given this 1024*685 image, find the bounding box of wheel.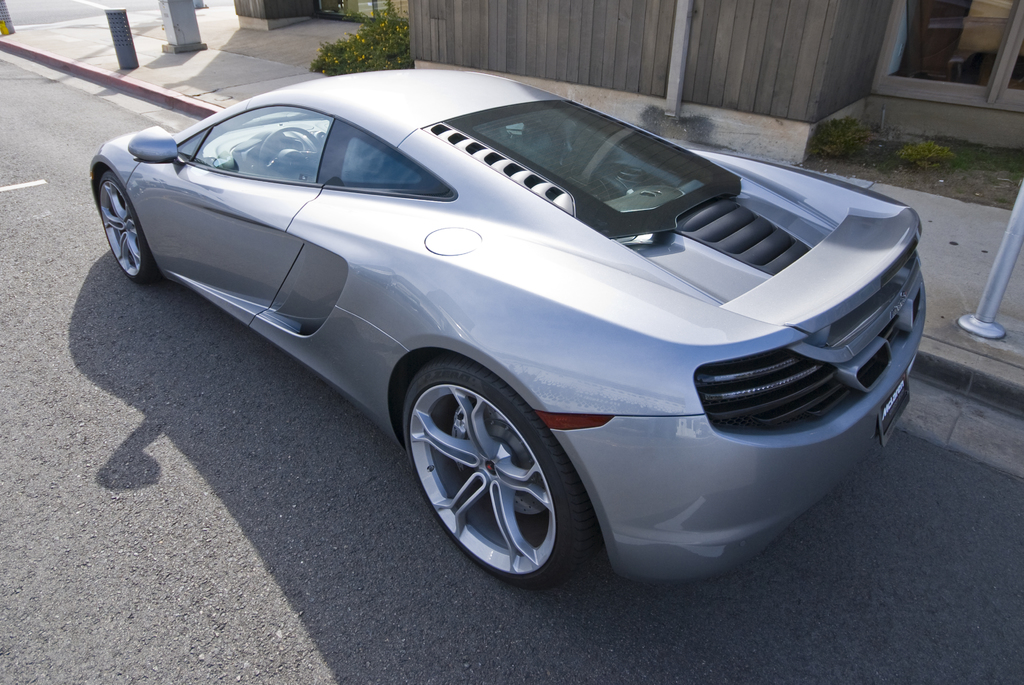
{"left": 399, "top": 357, "right": 577, "bottom": 575}.
